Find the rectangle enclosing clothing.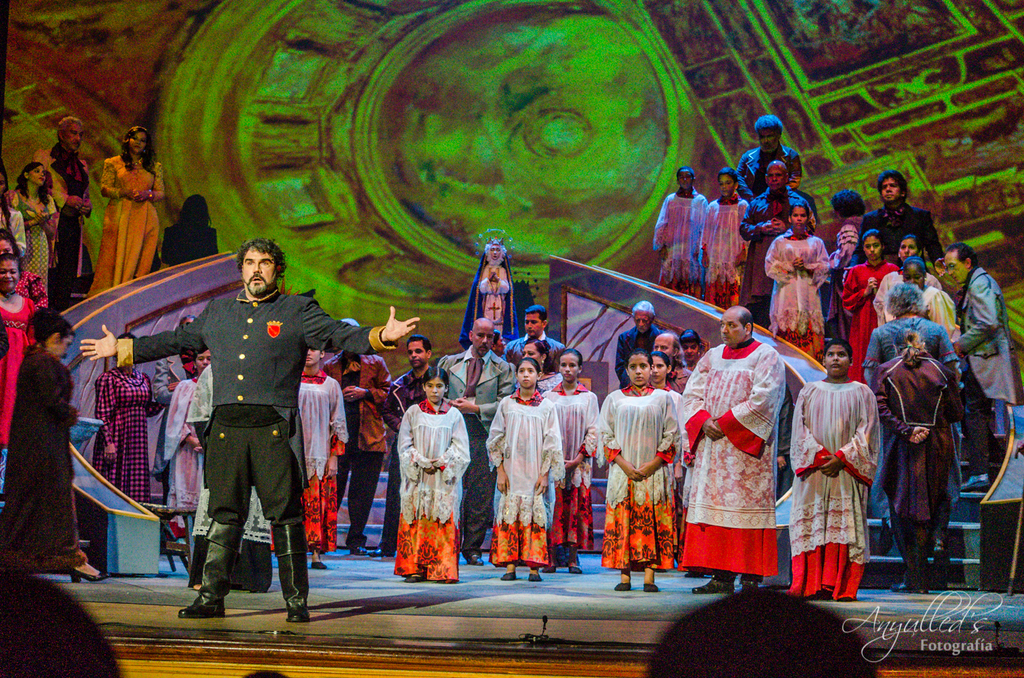
bbox=(185, 364, 273, 586).
